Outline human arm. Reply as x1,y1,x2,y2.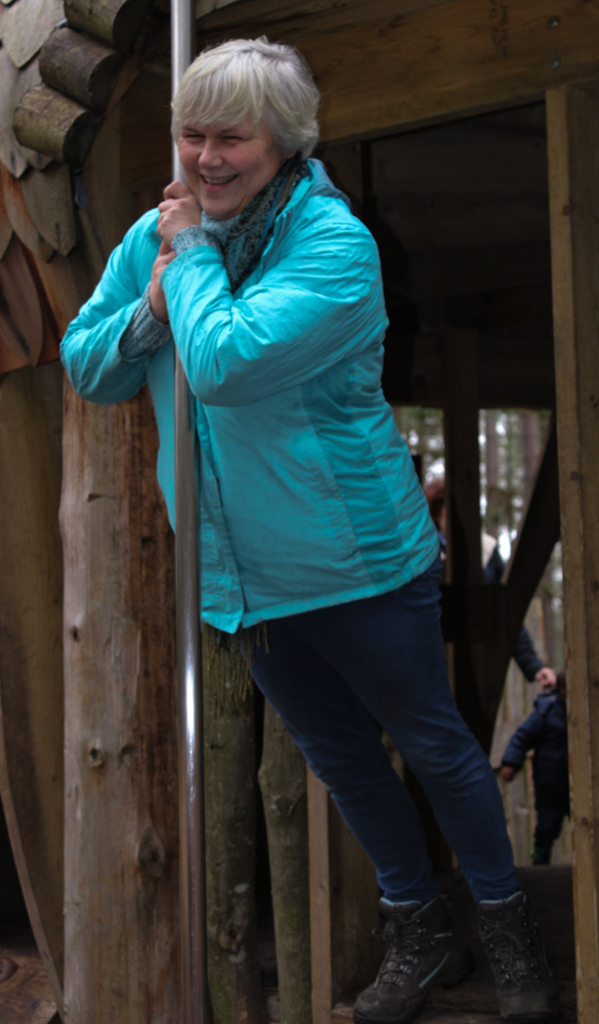
65,206,171,399.
